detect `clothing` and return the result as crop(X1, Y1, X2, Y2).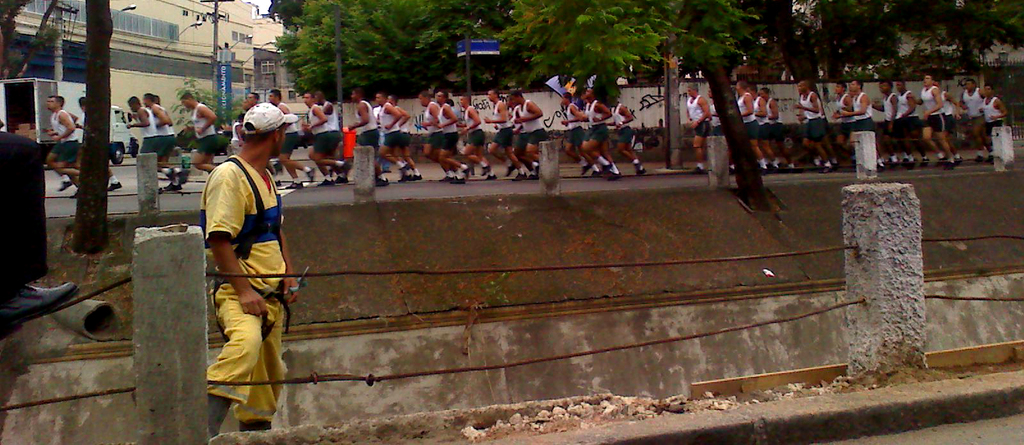
crop(897, 89, 918, 139).
